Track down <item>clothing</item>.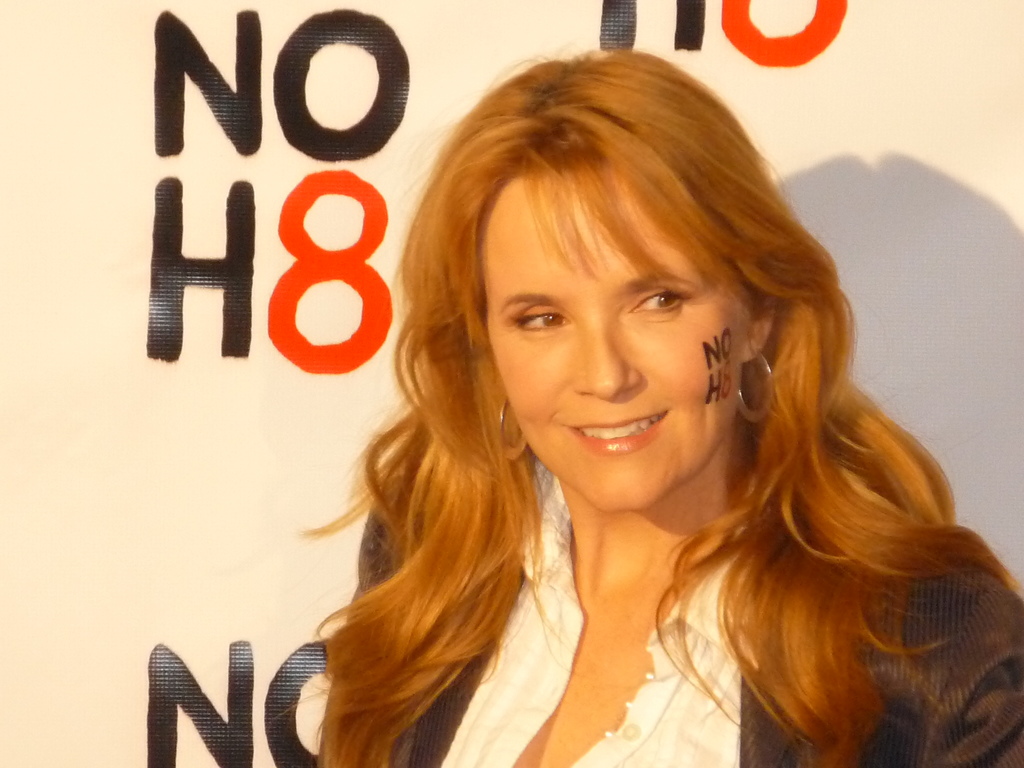
Tracked to bbox(319, 451, 1023, 767).
